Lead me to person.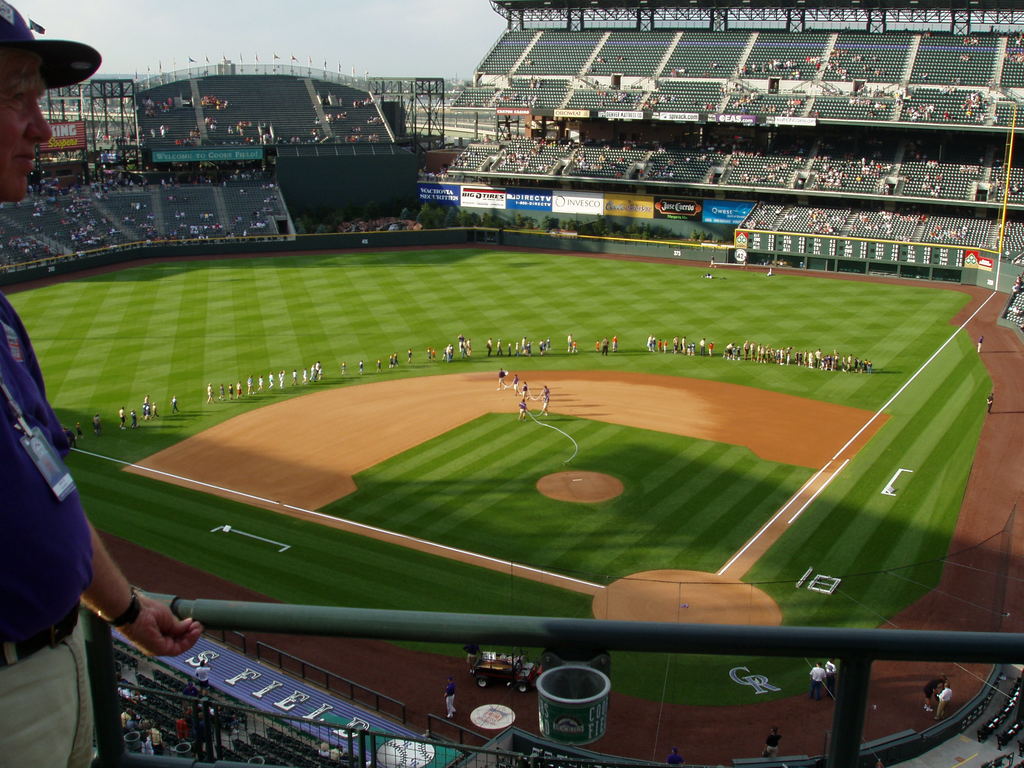
Lead to region(428, 348, 434, 362).
